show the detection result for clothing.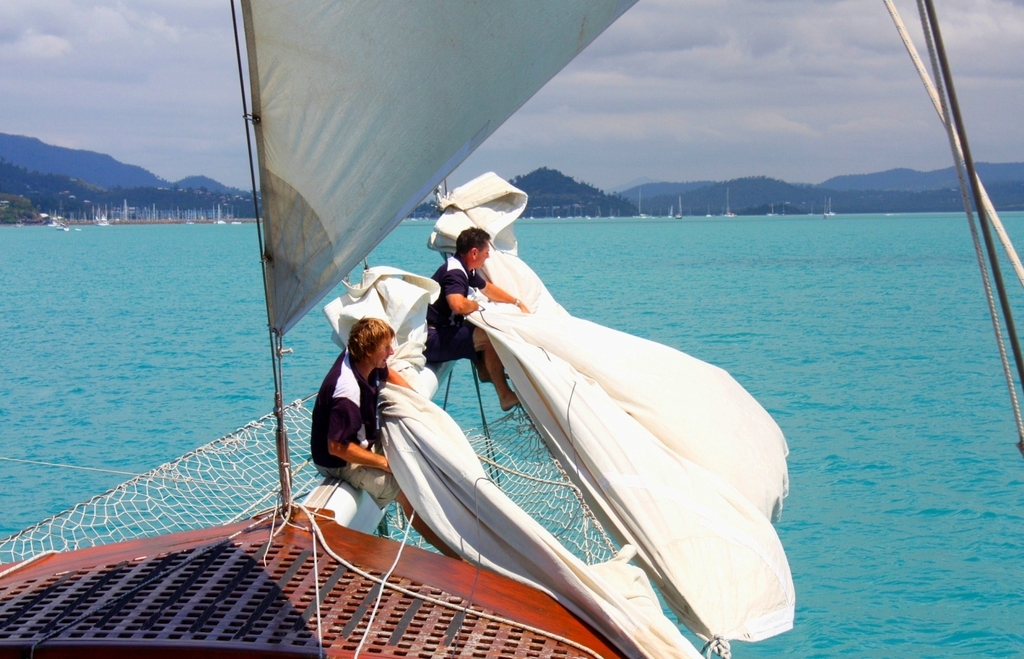
[425,255,488,364].
